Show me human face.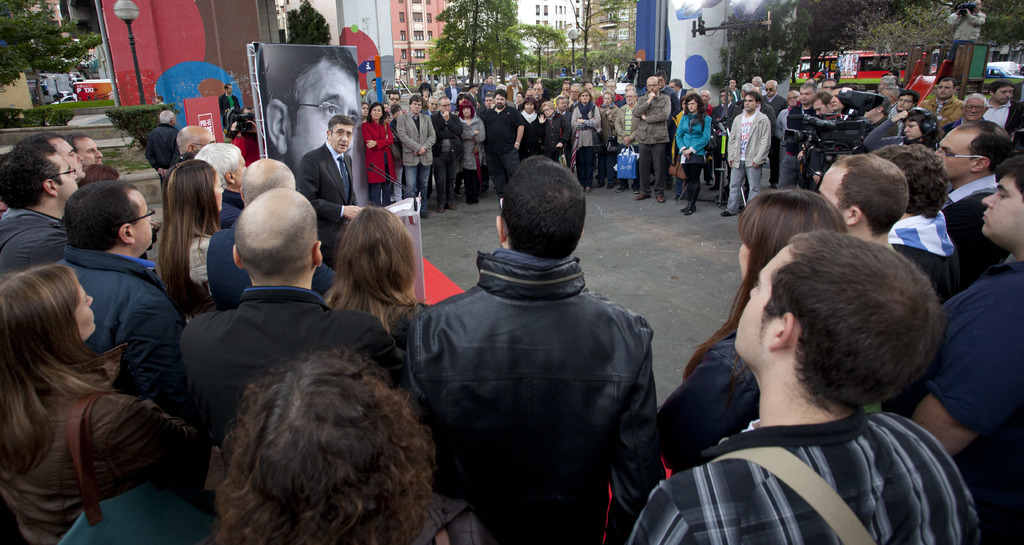
human face is here: <bbox>657, 74, 664, 88</bbox>.
